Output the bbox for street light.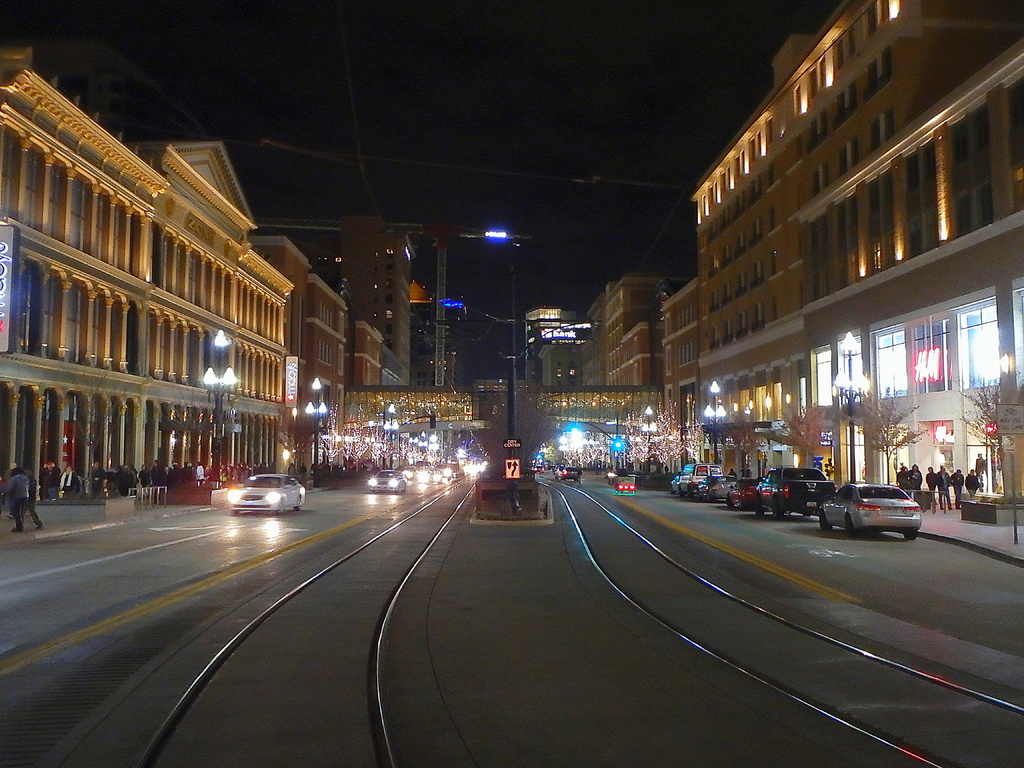
bbox=[382, 401, 397, 472].
